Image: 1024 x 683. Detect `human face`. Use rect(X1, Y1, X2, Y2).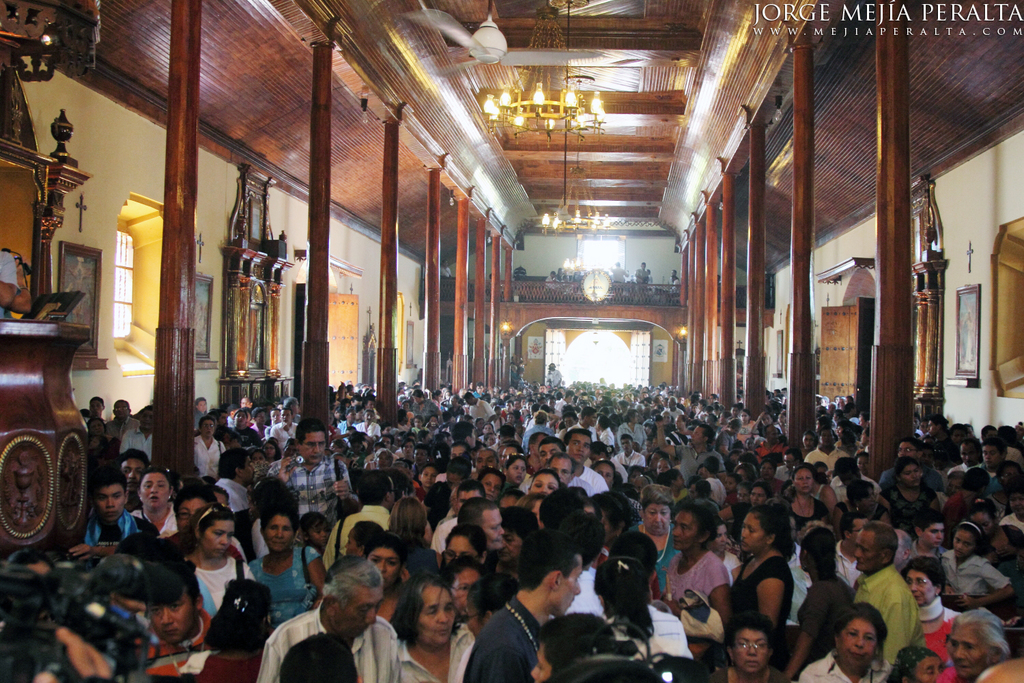
rect(733, 426, 739, 435).
